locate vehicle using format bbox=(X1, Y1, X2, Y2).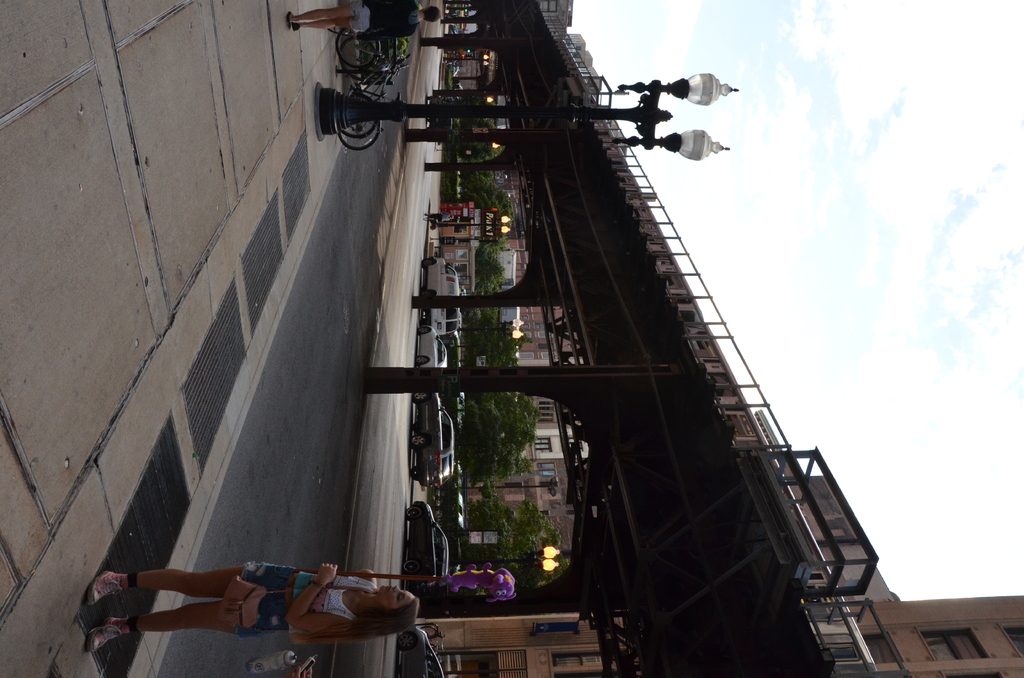
bbox=(405, 492, 445, 586).
